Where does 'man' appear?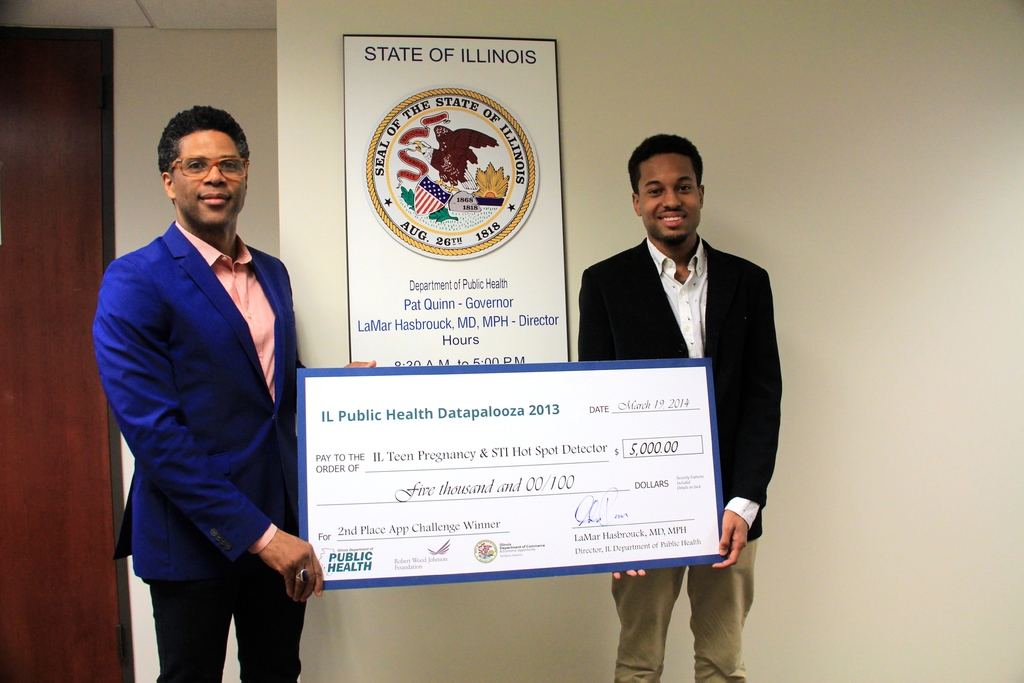
Appears at box(577, 133, 783, 670).
